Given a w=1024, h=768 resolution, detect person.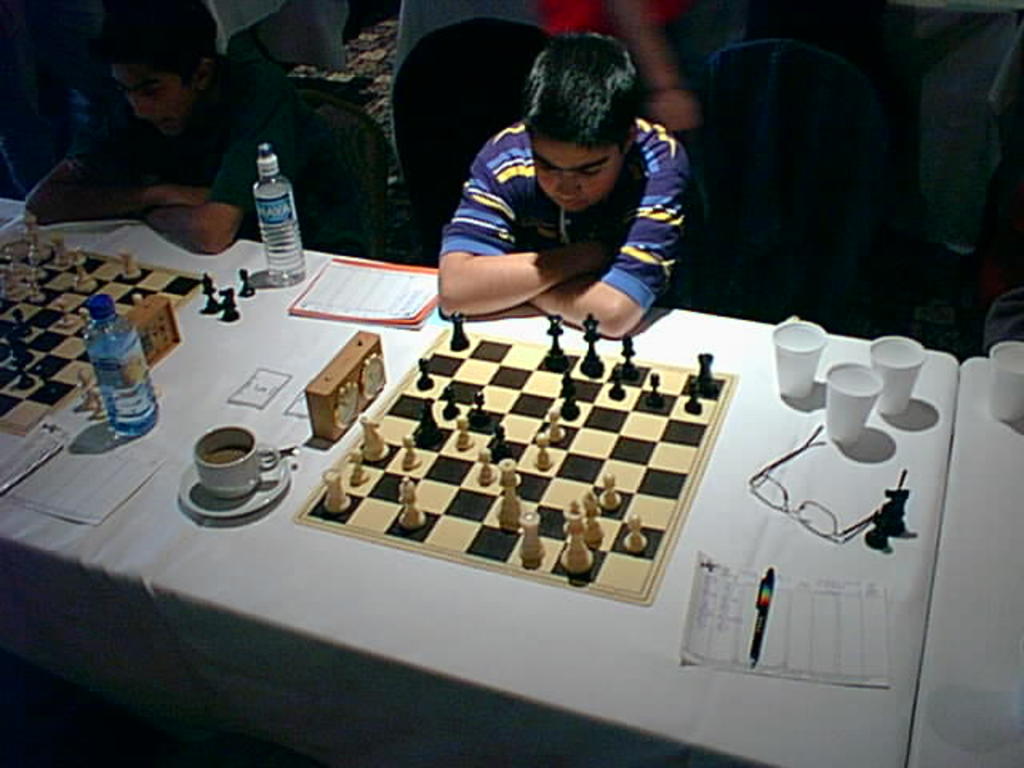
x1=432, y1=19, x2=702, y2=346.
